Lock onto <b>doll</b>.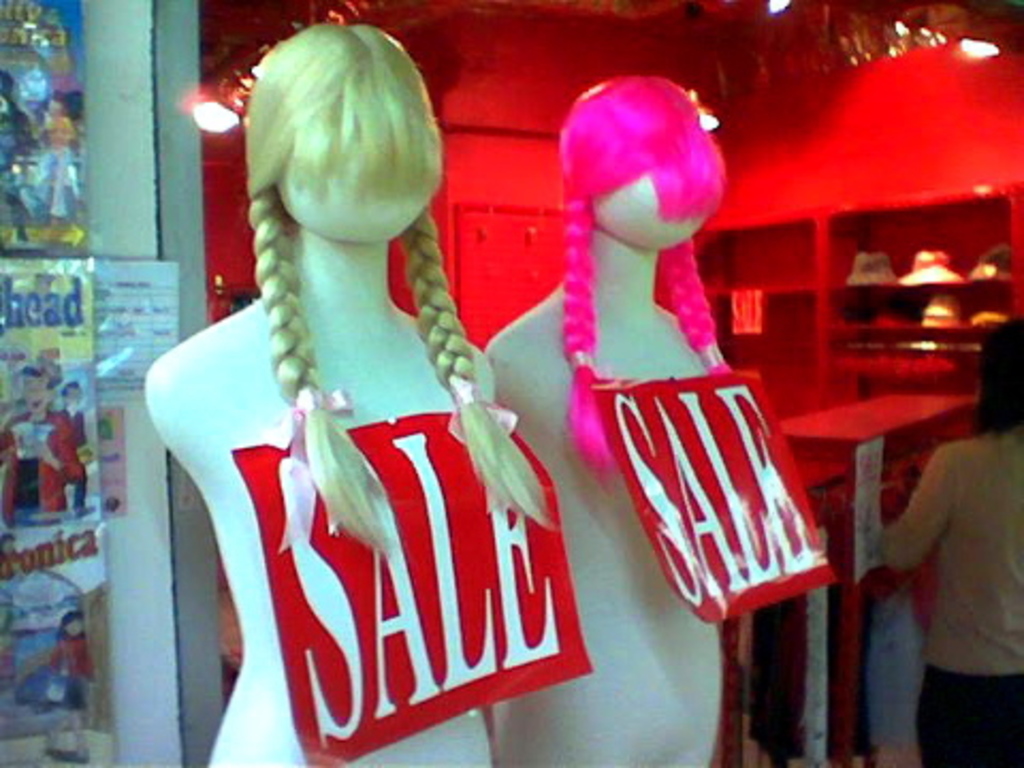
Locked: [x1=141, y1=15, x2=493, y2=766].
